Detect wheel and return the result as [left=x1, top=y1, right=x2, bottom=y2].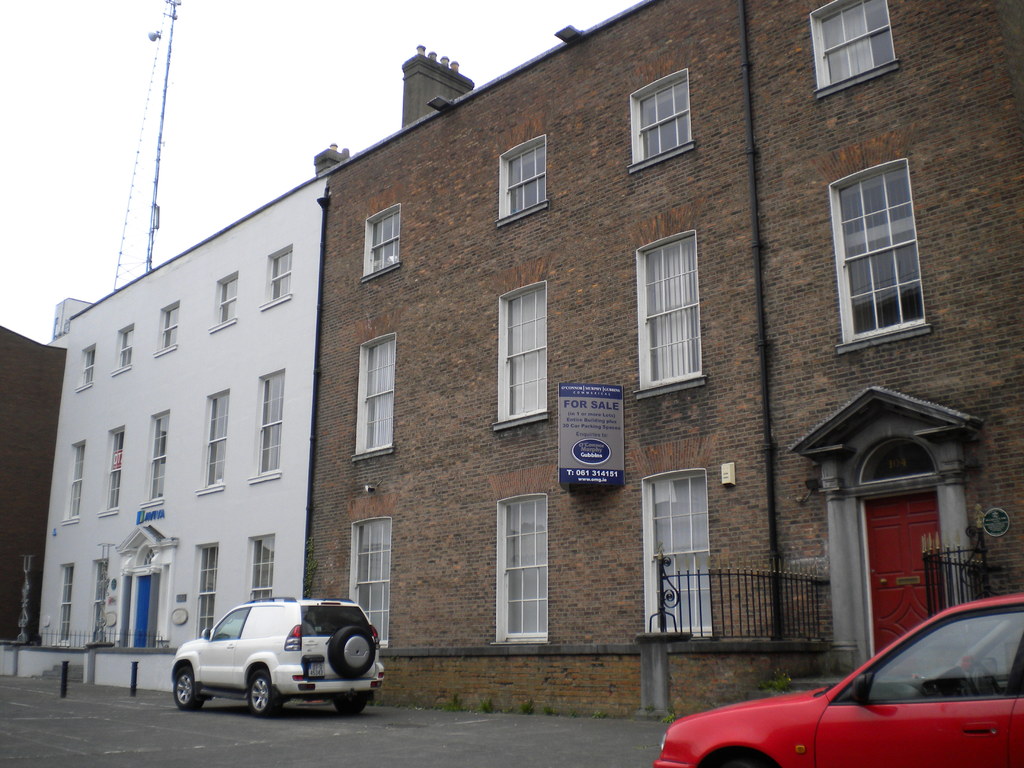
[left=173, top=666, right=205, bottom=709].
